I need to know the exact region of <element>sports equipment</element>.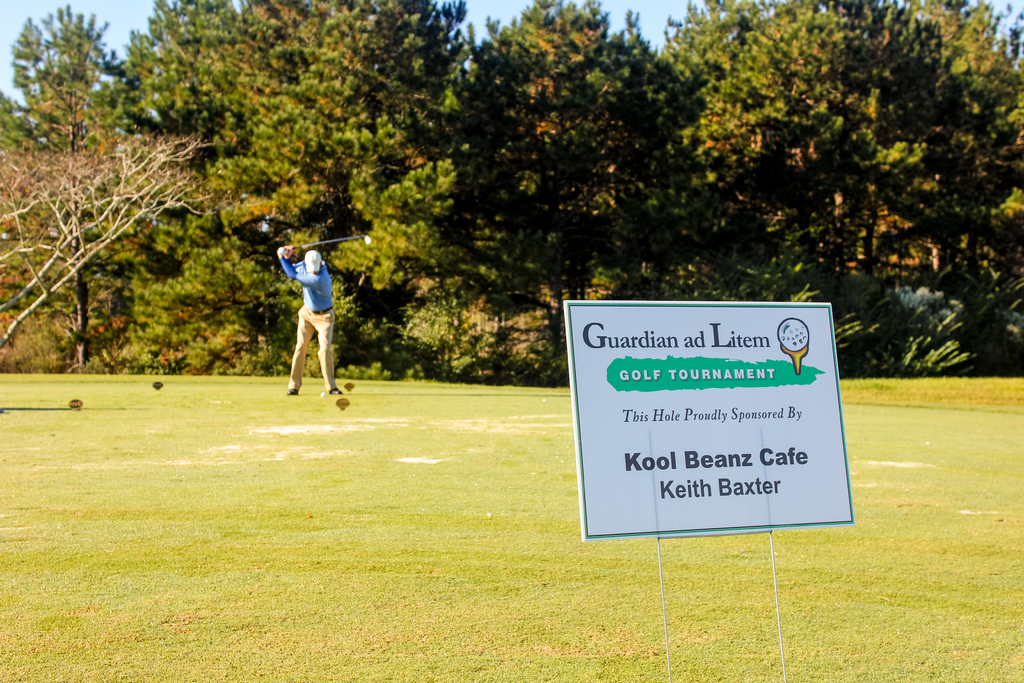
Region: 285/385/295/397.
